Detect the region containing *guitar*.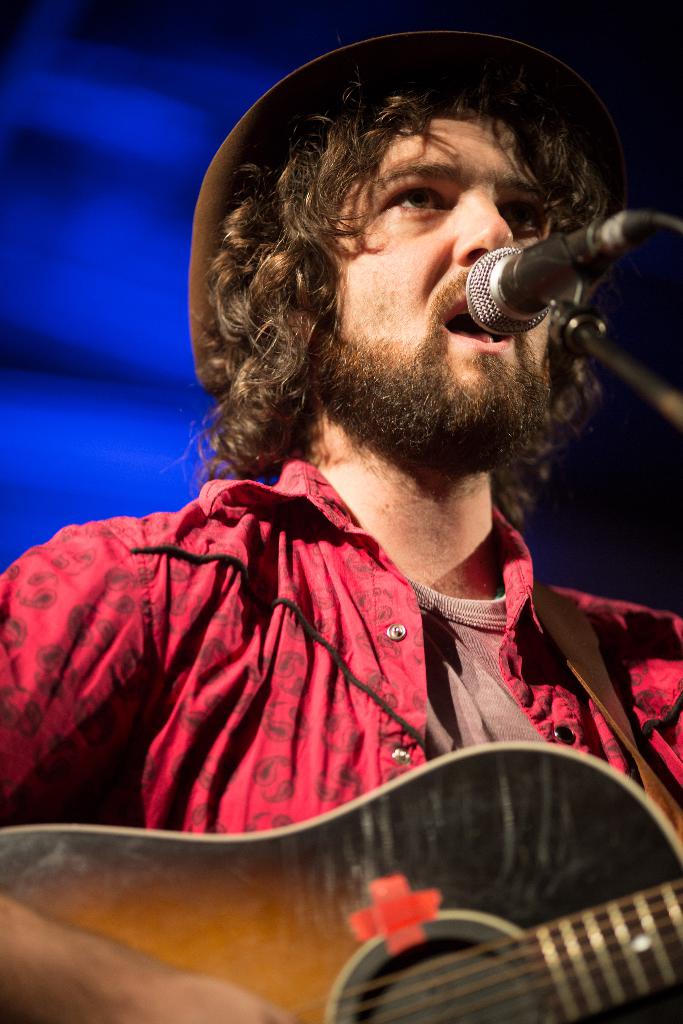
(0,732,682,1023).
